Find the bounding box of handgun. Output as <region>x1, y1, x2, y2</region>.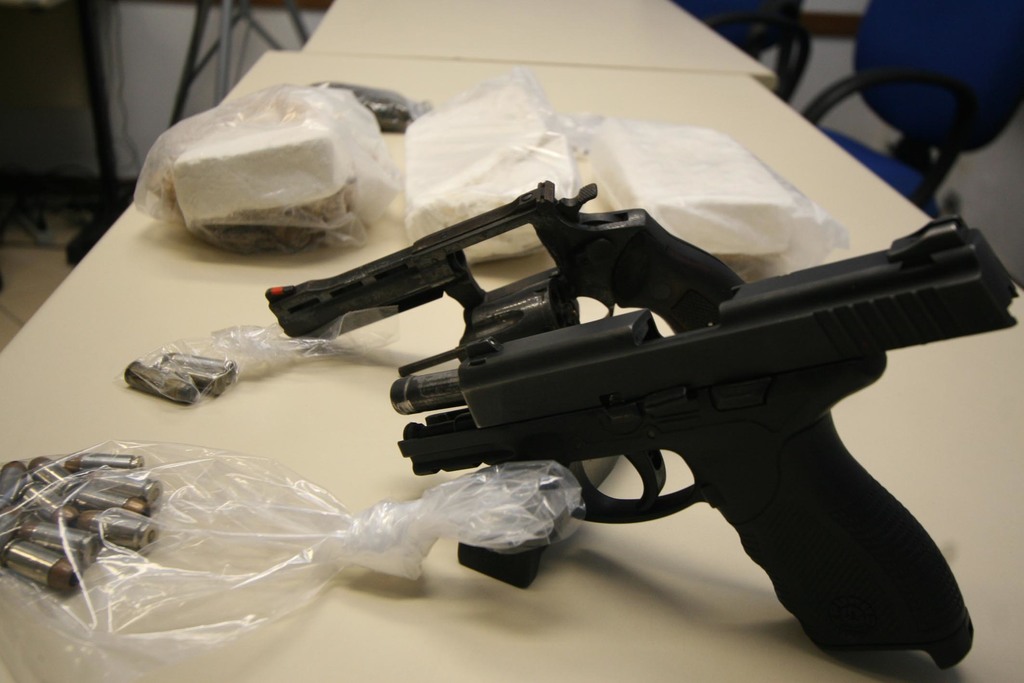
<region>262, 180, 1021, 673</region>.
